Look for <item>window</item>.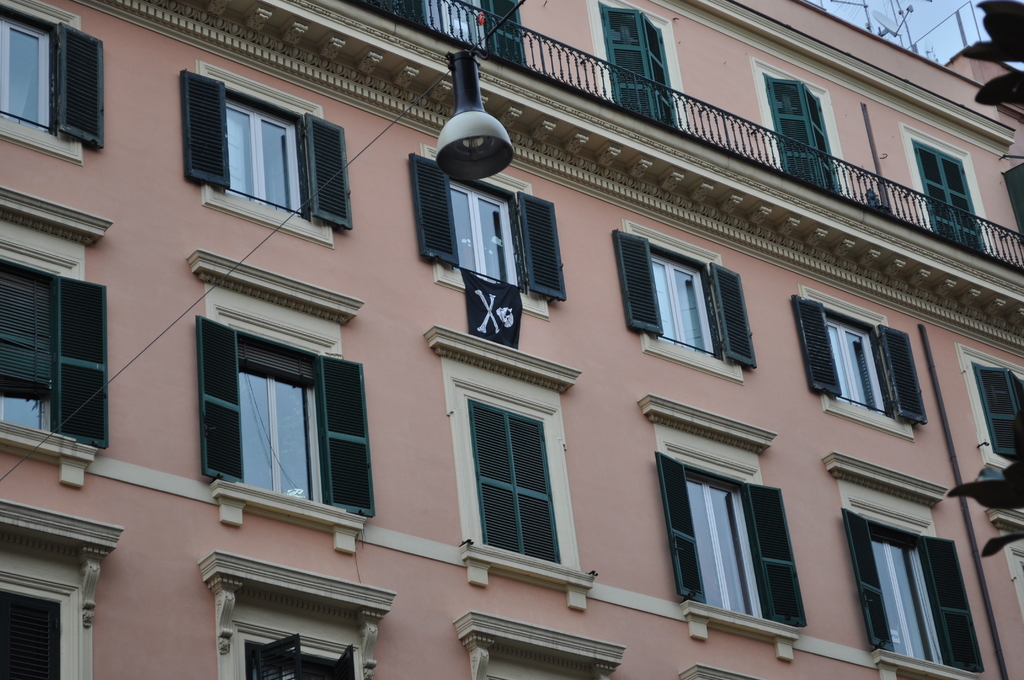
Found: region(655, 452, 806, 622).
